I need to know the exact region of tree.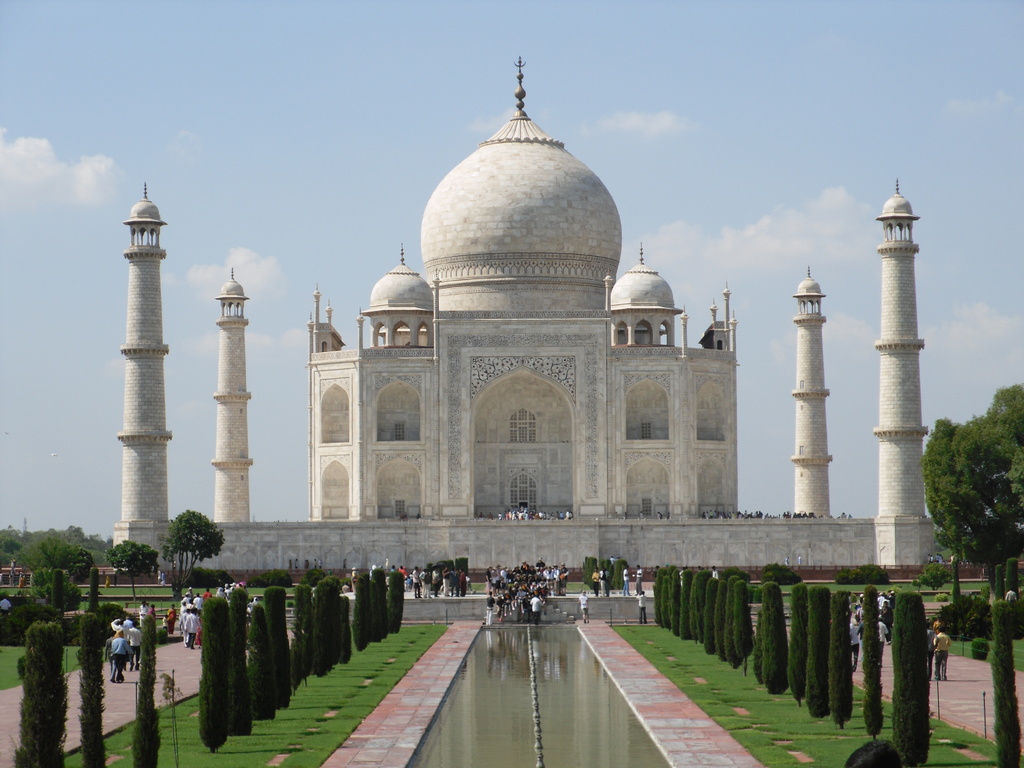
Region: Rect(385, 567, 410, 632).
